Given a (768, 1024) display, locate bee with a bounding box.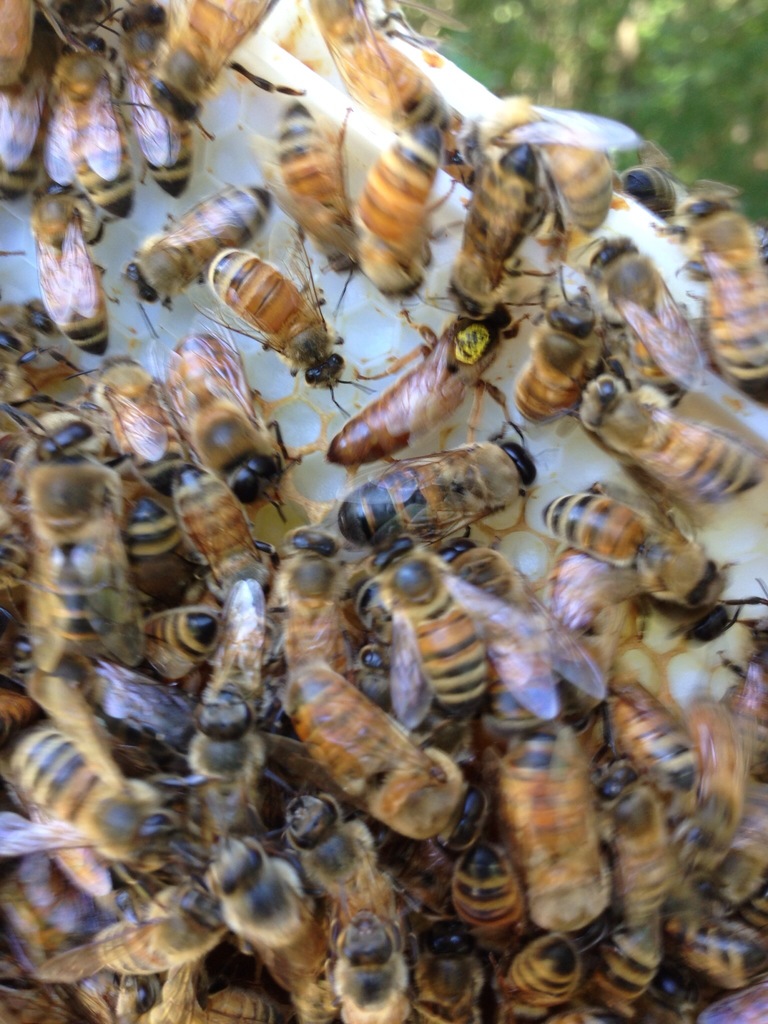
Located: region(680, 222, 767, 413).
